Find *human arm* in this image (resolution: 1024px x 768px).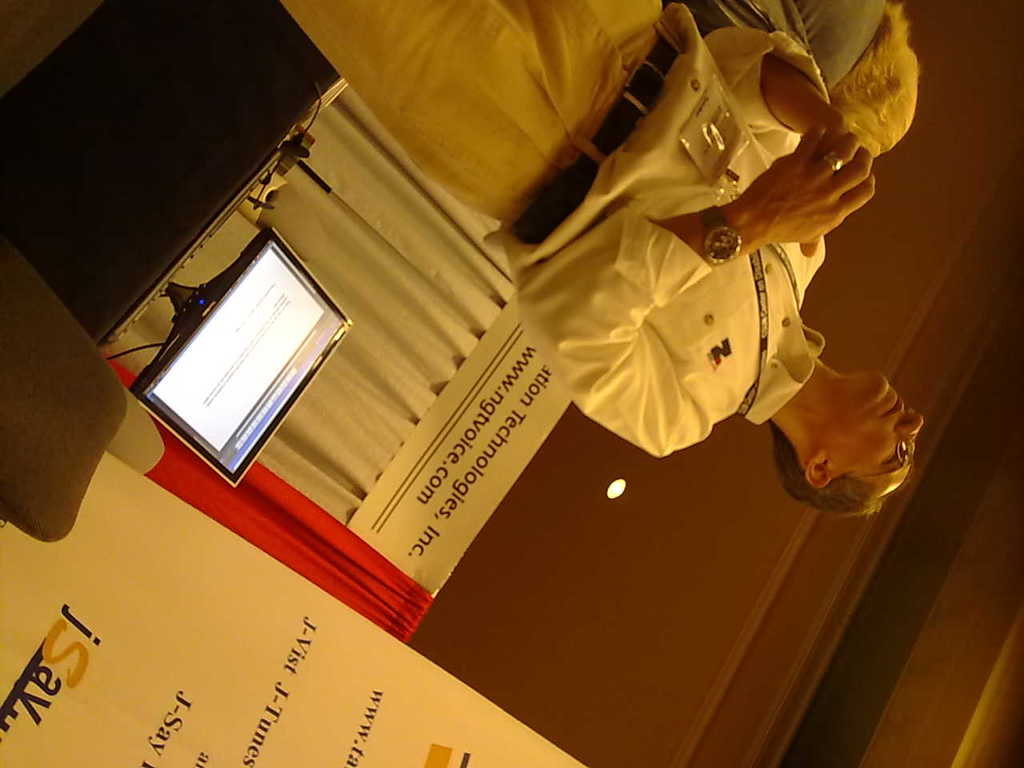
(517, 128, 879, 458).
